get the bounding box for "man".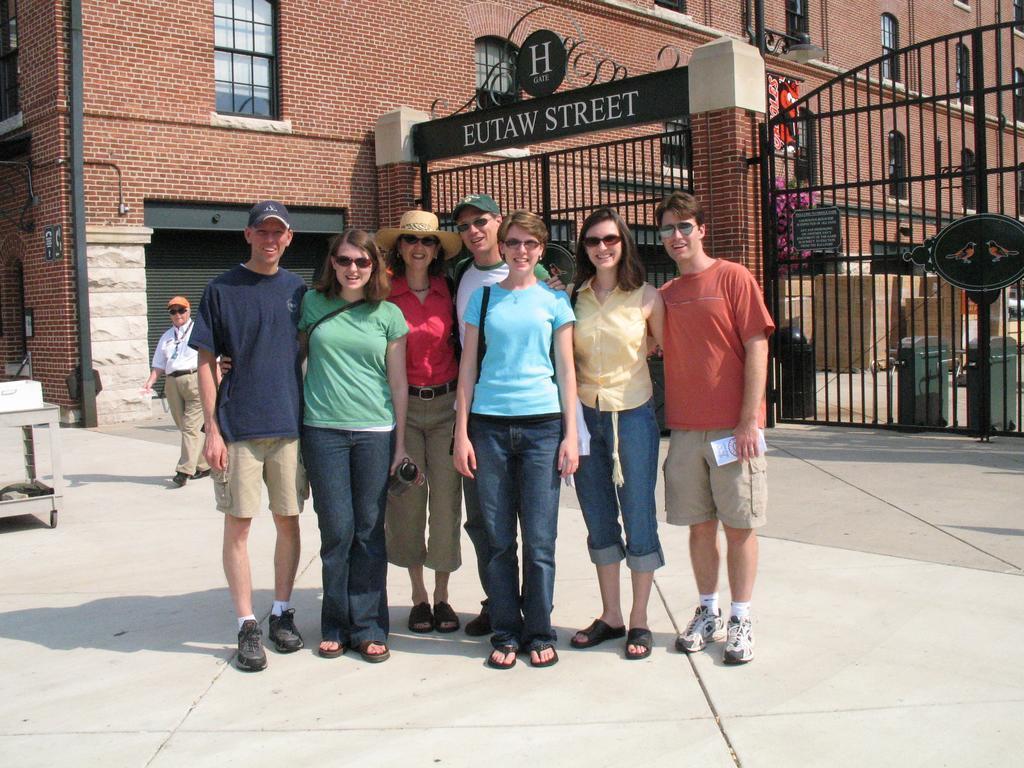
Rect(652, 194, 783, 659).
